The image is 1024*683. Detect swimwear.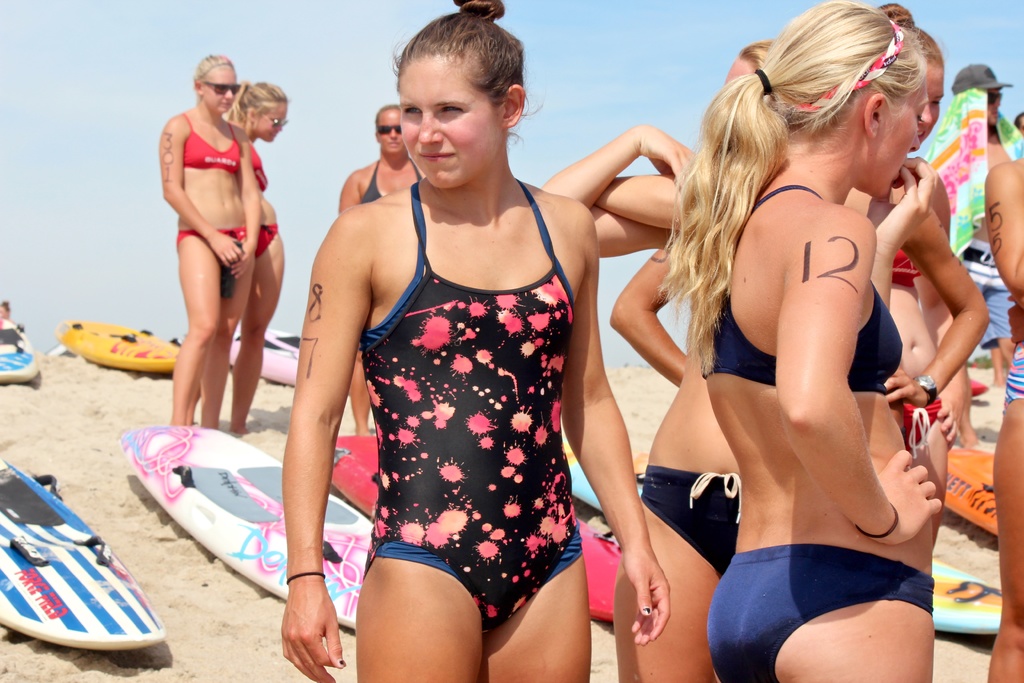
Detection: detection(250, 218, 297, 265).
